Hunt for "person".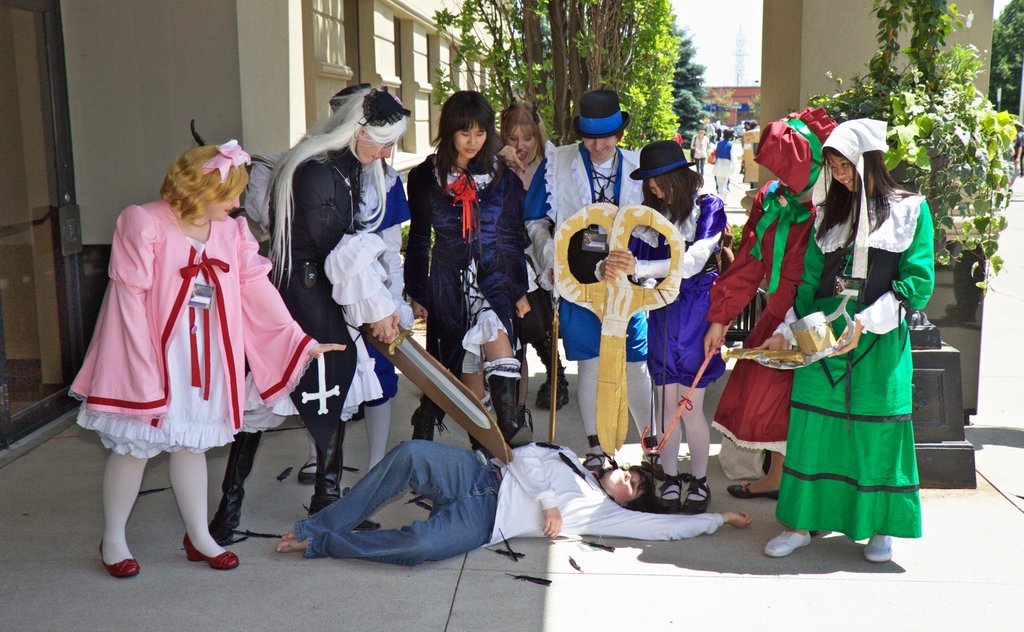
Hunted down at 519 93 655 482.
